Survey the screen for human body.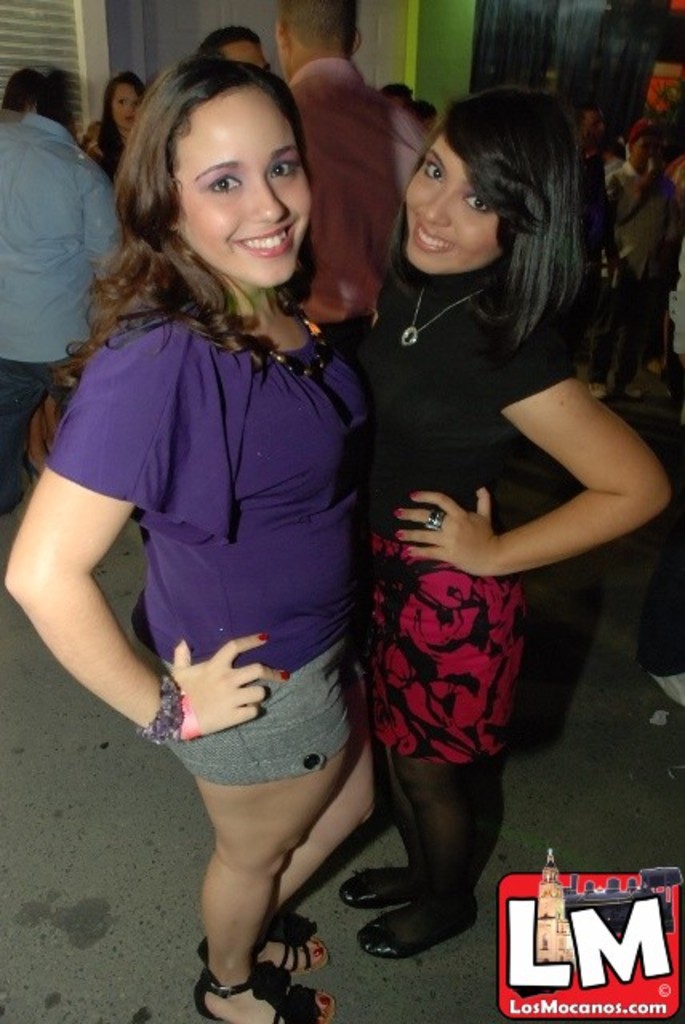
Survey found: 0, 286, 370, 1022.
